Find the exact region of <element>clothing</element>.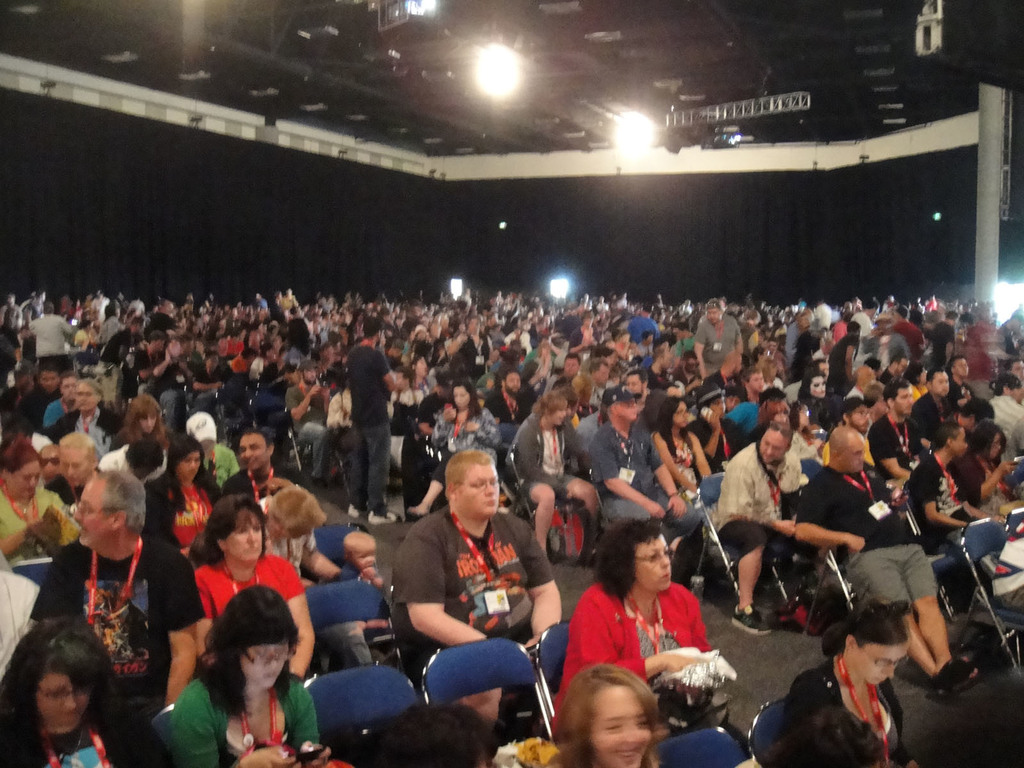
Exact region: x1=589 y1=424 x2=660 y2=485.
